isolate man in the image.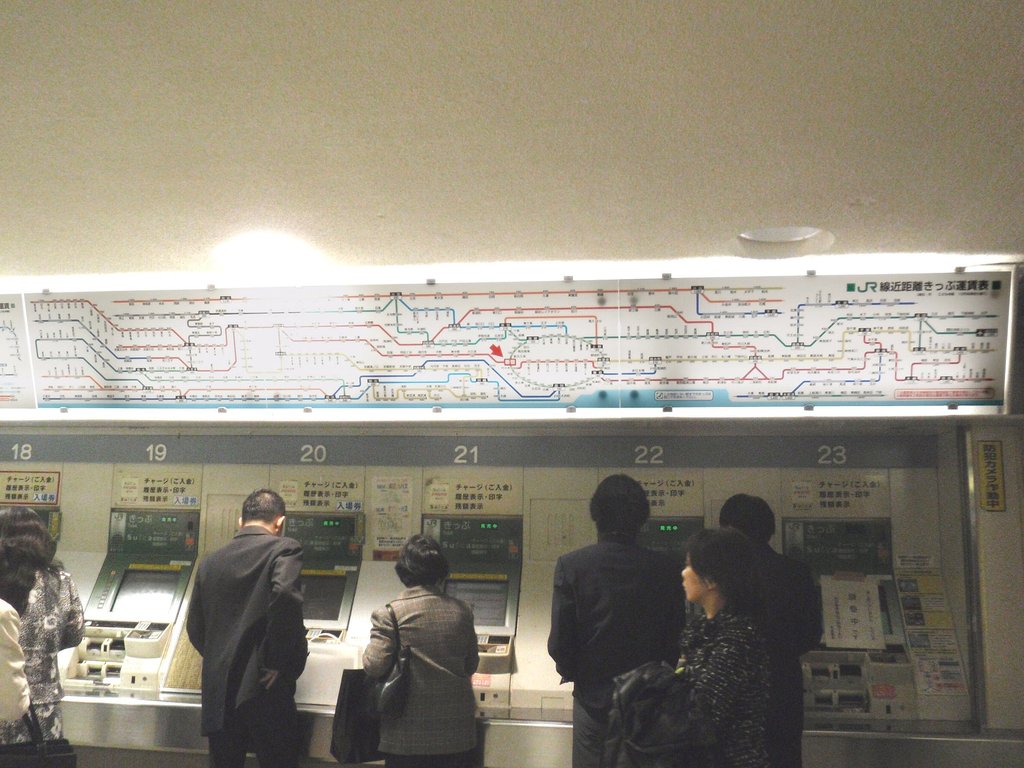
Isolated region: left=543, top=470, right=682, bottom=767.
